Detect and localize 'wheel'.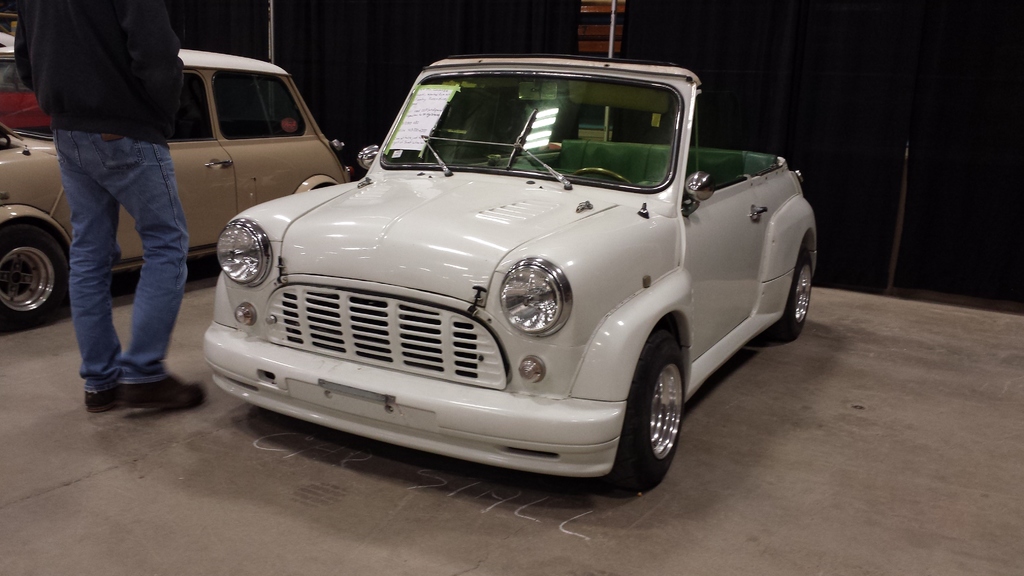
Localized at [0, 225, 65, 330].
